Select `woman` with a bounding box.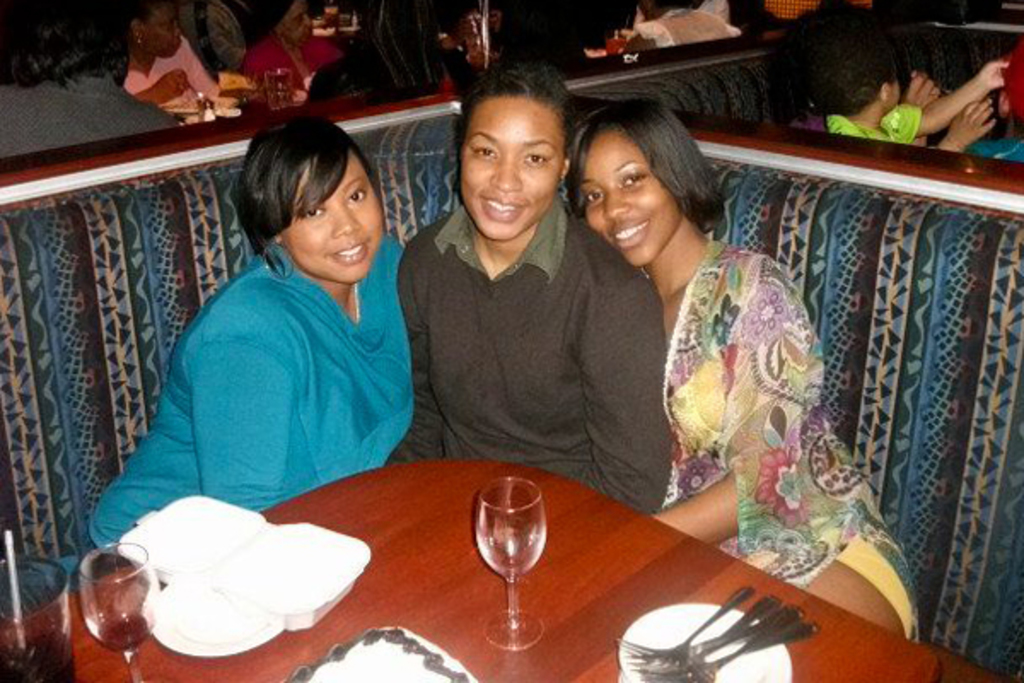
locate(570, 87, 928, 645).
